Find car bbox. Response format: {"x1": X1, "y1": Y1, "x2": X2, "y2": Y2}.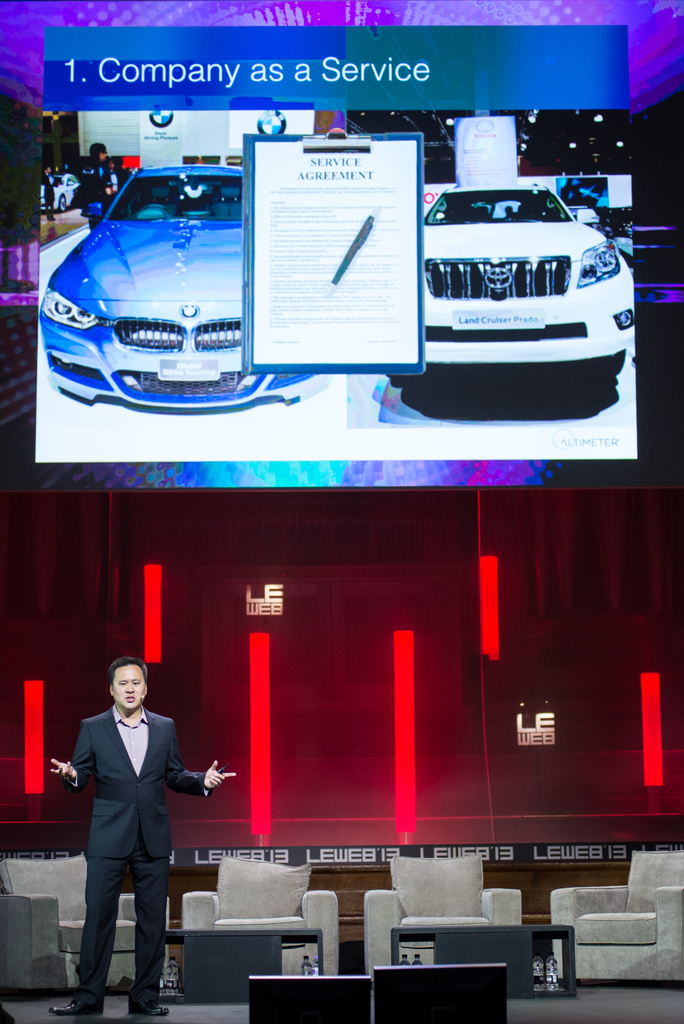
{"x1": 34, "y1": 154, "x2": 333, "y2": 410}.
